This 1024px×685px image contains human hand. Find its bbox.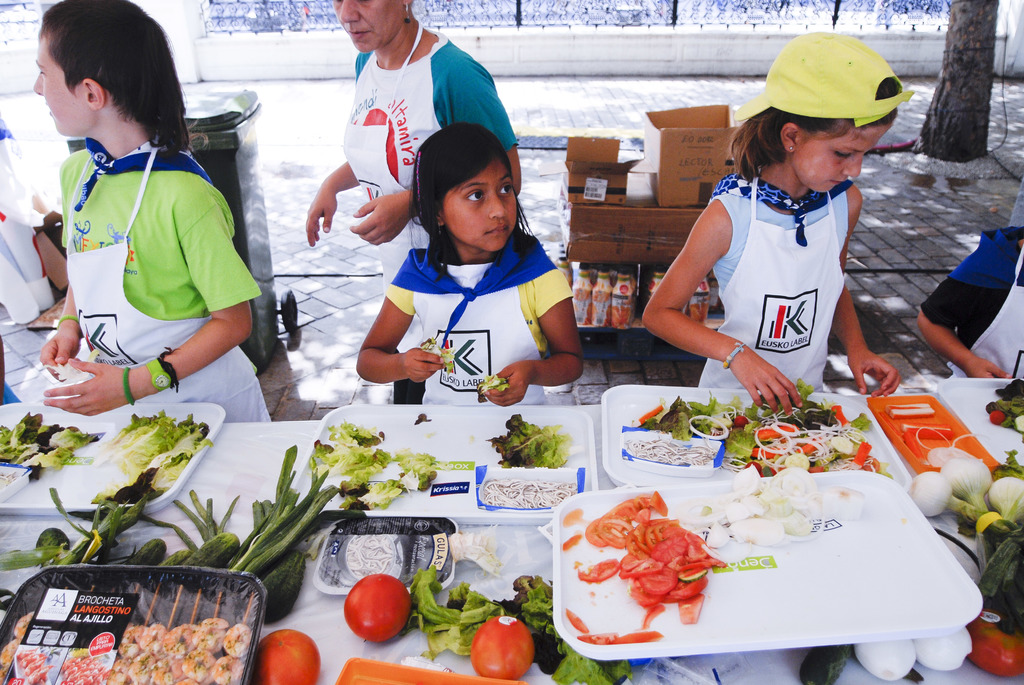
{"x1": 36, "y1": 320, "x2": 85, "y2": 383}.
